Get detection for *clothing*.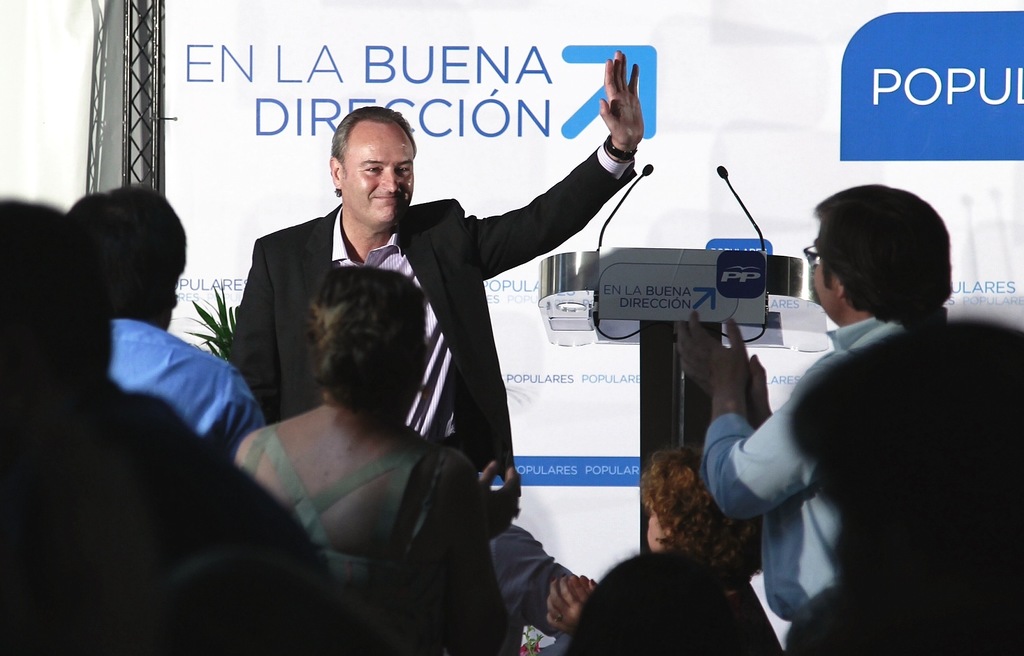
Detection: box(233, 410, 504, 655).
